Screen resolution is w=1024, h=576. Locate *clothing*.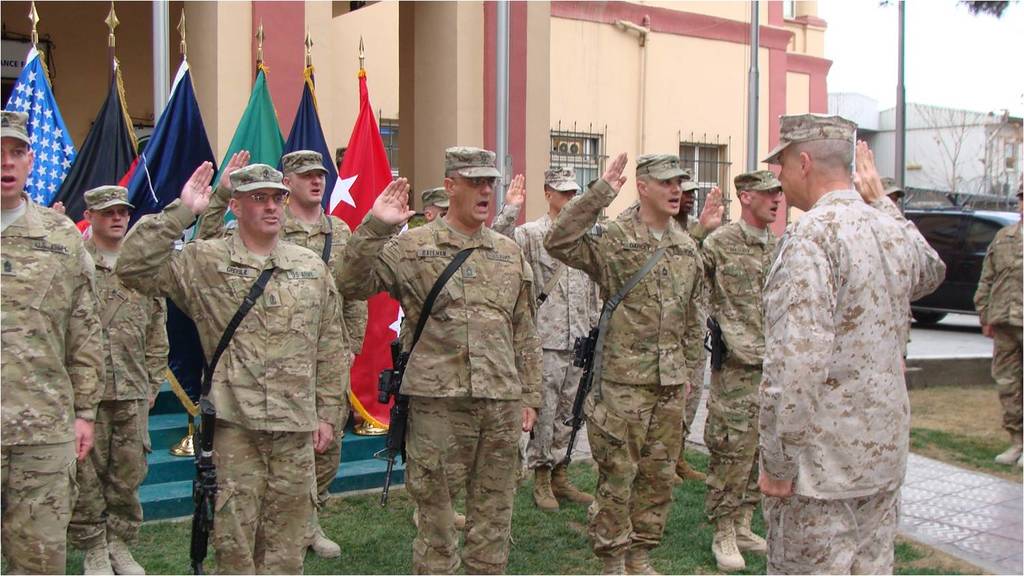
bbox=[74, 237, 168, 548].
